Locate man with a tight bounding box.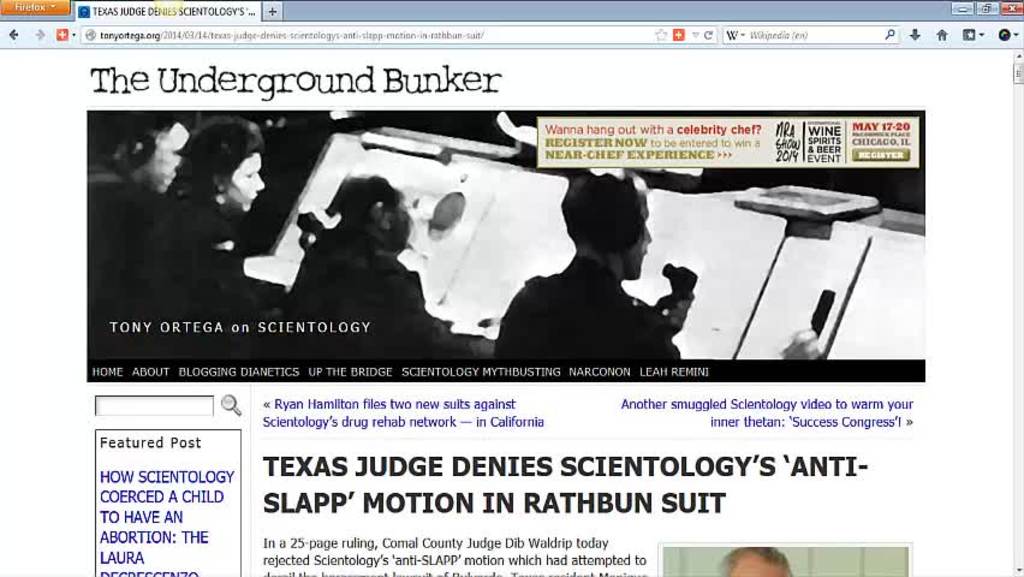
(131, 119, 273, 298).
